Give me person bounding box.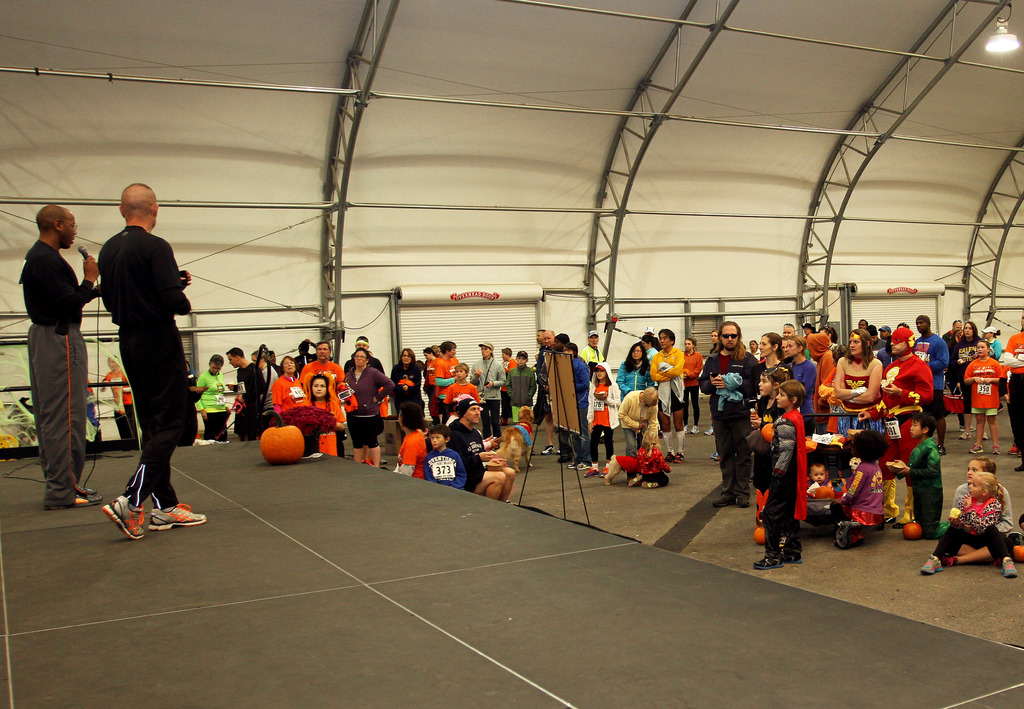
region(644, 323, 691, 461).
